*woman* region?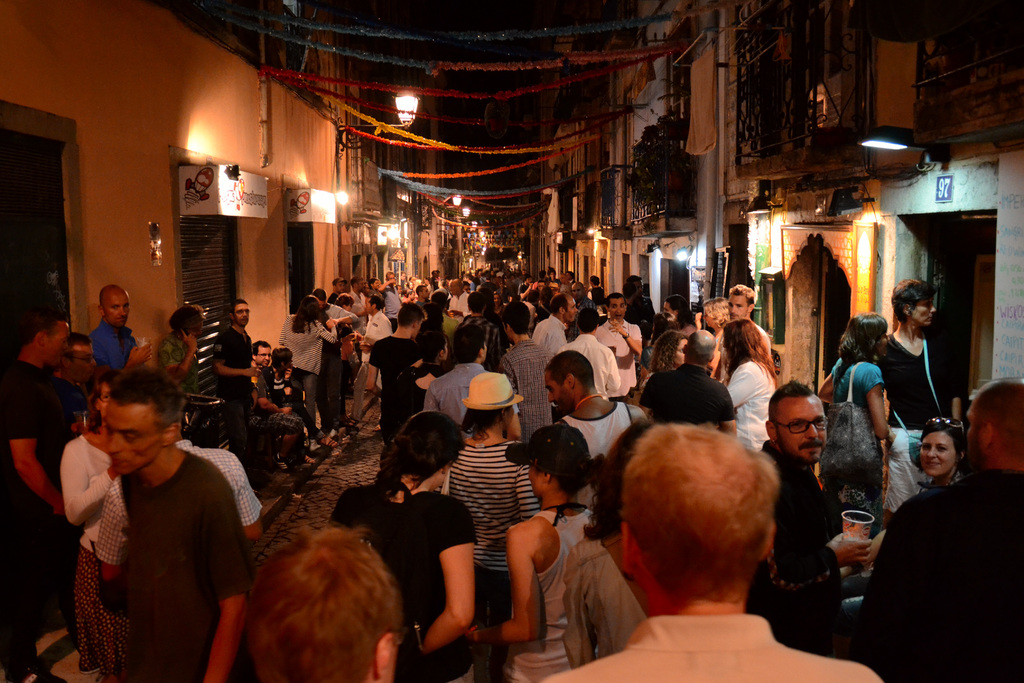
bbox=(51, 376, 157, 680)
